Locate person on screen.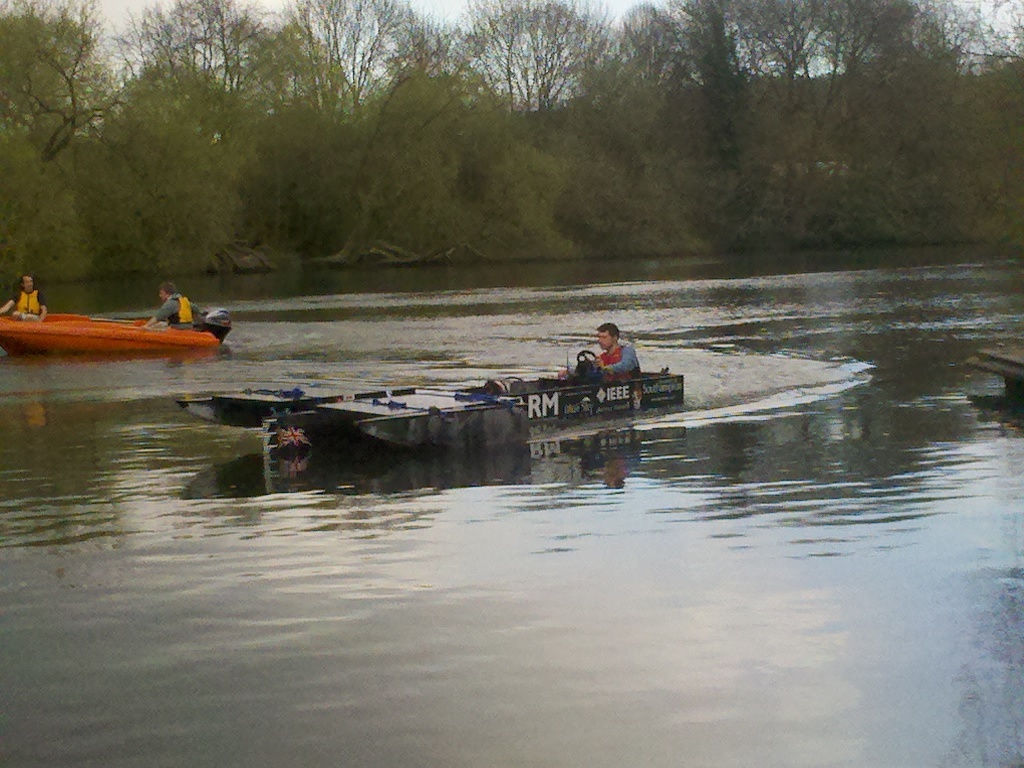
On screen at [143,286,205,328].
